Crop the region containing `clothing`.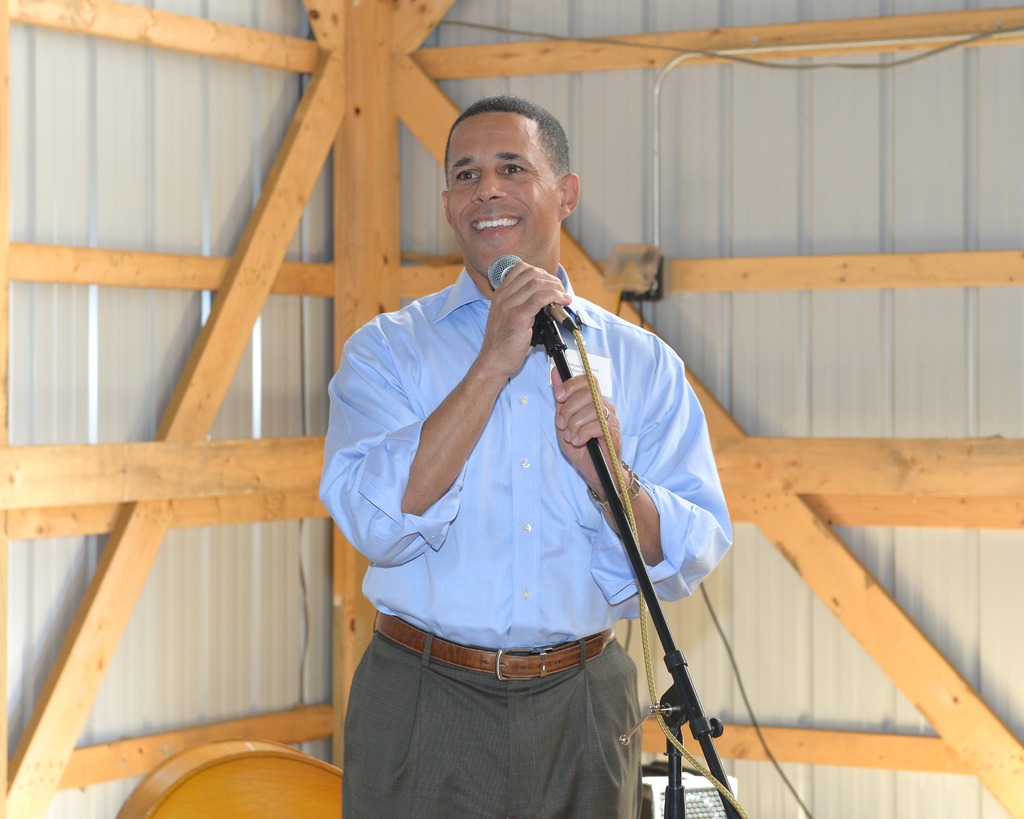
Crop region: bbox=(310, 246, 735, 818).
